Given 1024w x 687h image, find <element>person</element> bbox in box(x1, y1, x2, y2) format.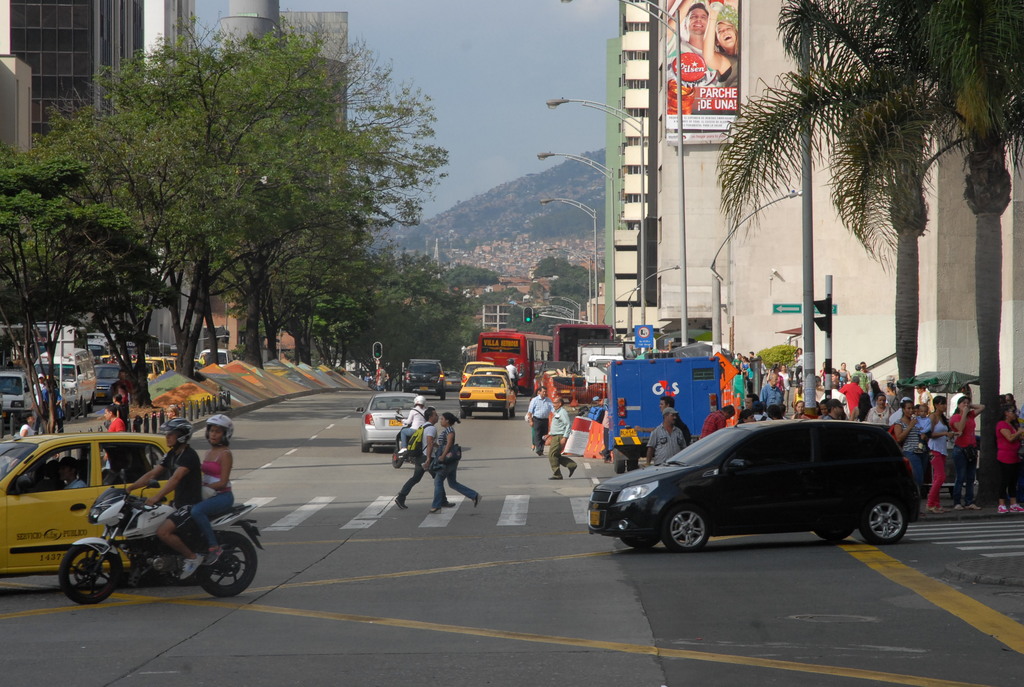
box(111, 393, 122, 406).
